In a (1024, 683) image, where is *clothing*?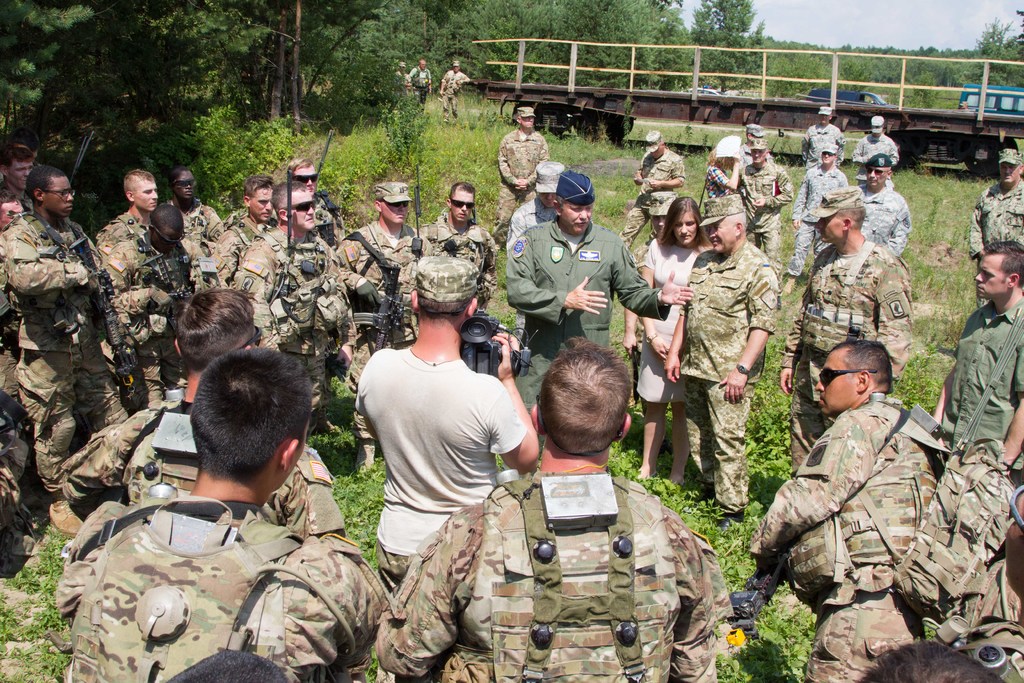
locate(634, 236, 712, 400).
